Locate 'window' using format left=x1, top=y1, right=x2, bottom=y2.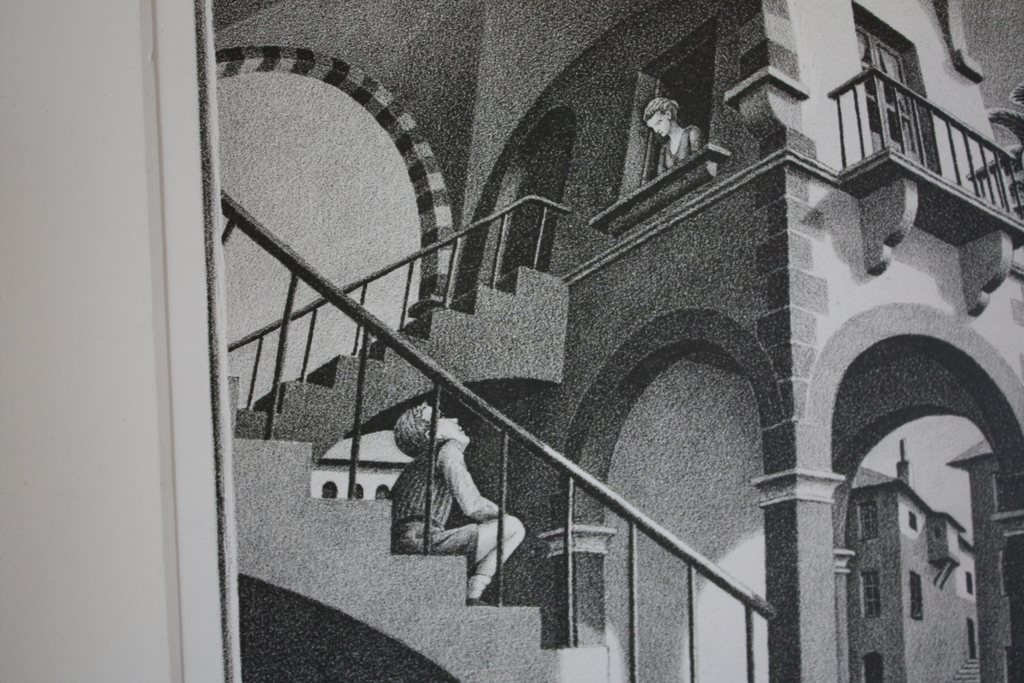
left=861, top=654, right=884, bottom=675.
